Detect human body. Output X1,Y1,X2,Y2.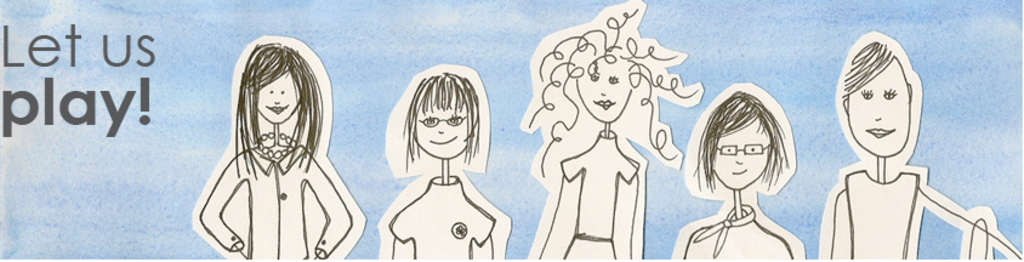
818,166,1023,261.
